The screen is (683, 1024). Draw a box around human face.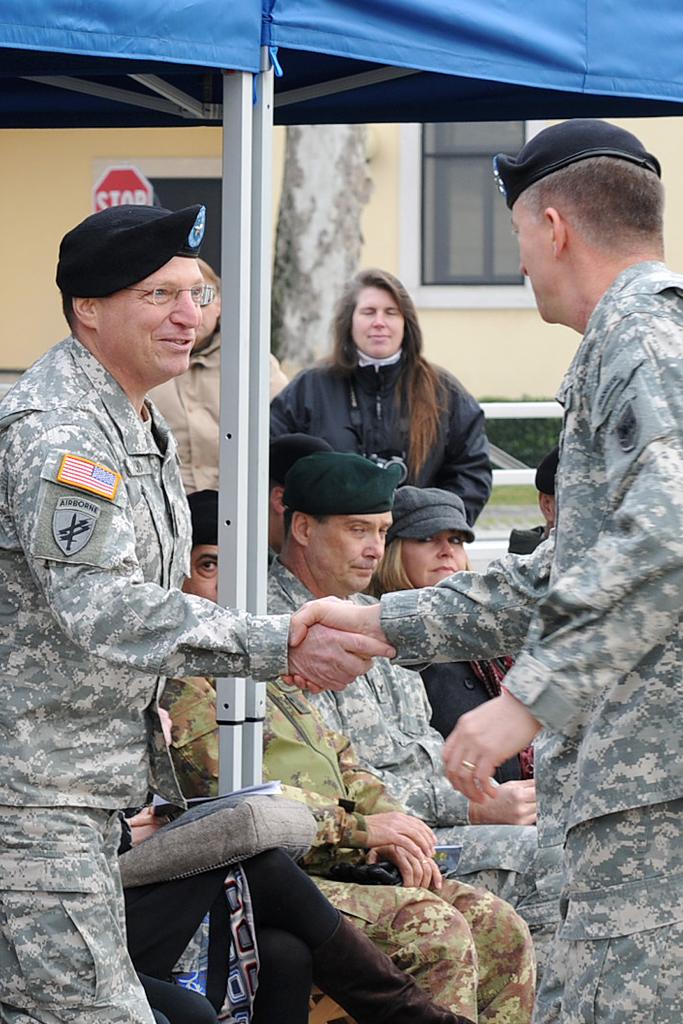
Rect(513, 211, 557, 323).
